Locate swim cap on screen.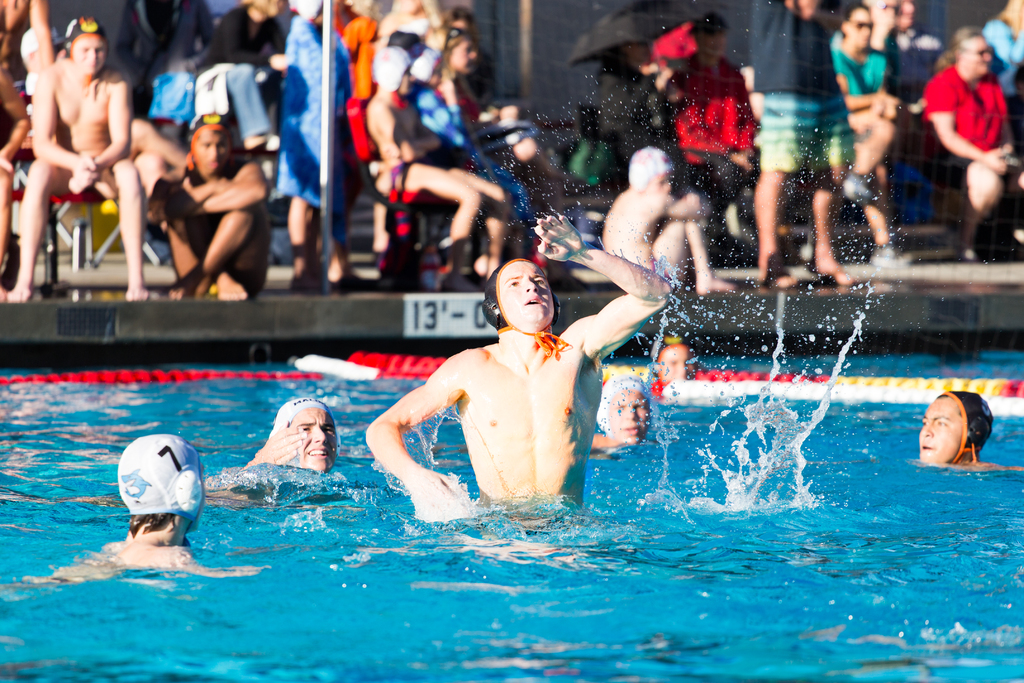
On screen at (114, 427, 204, 520).
